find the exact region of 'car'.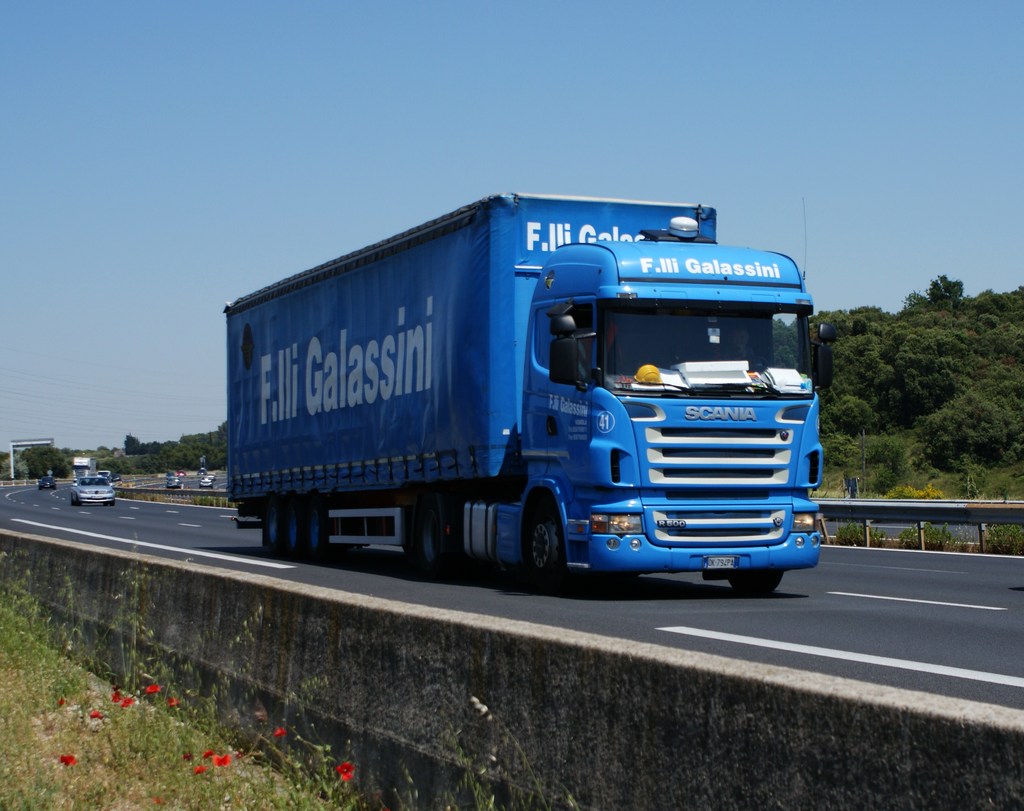
Exact region: bbox=(168, 476, 180, 487).
